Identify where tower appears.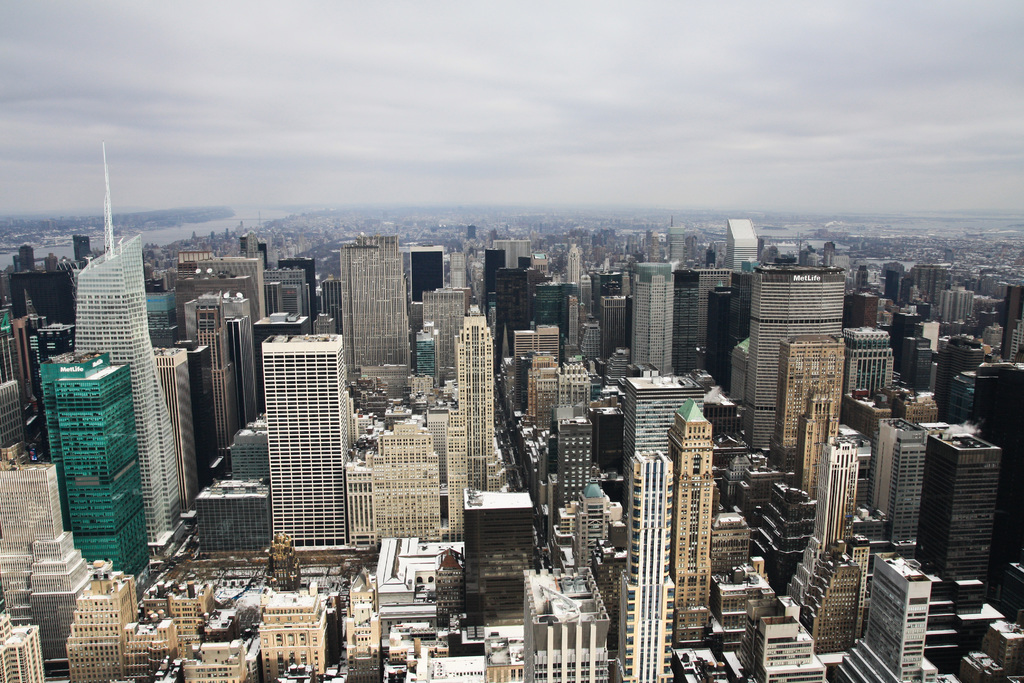
Appears at x1=48, y1=349, x2=148, y2=586.
